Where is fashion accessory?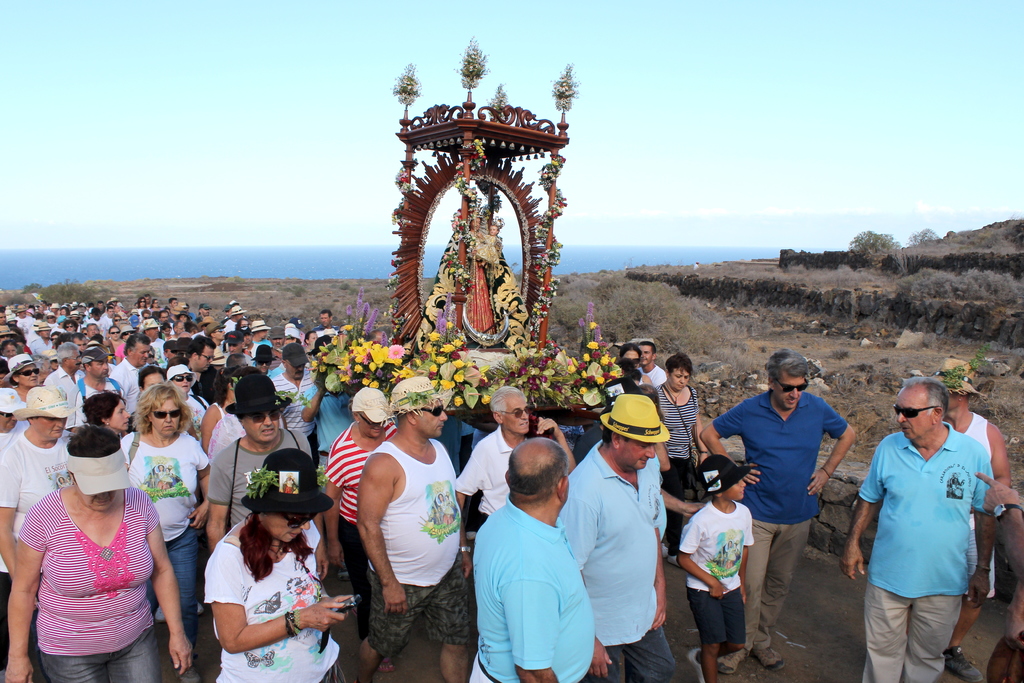
280,345,309,366.
